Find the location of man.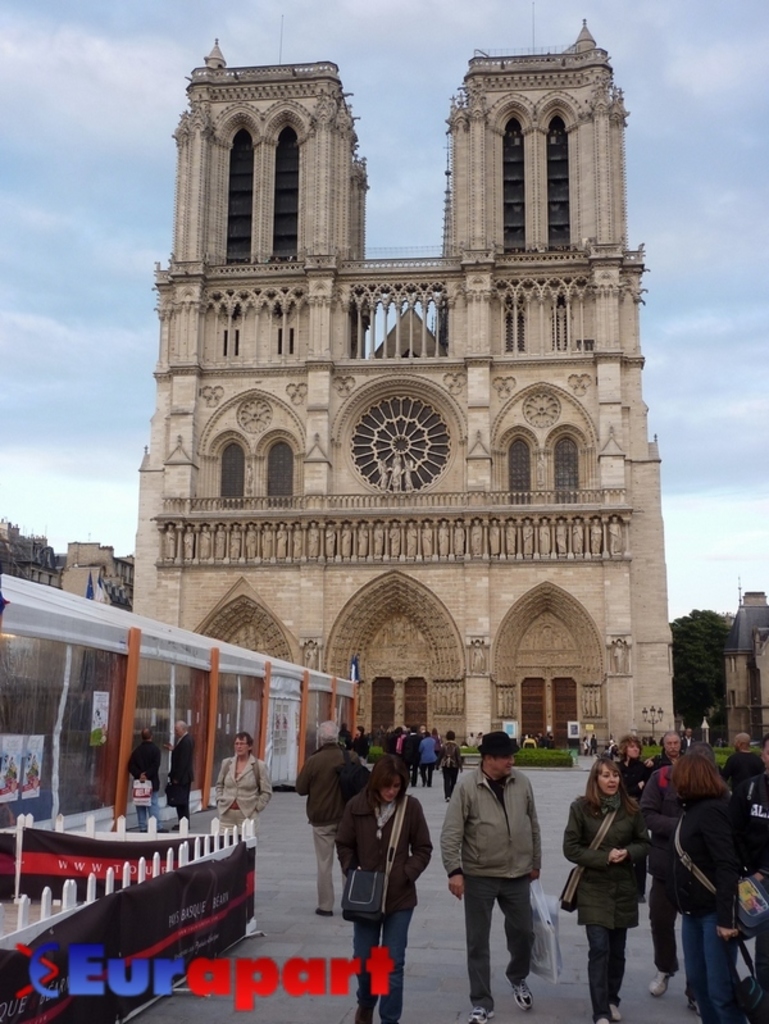
Location: crop(413, 734, 433, 789).
